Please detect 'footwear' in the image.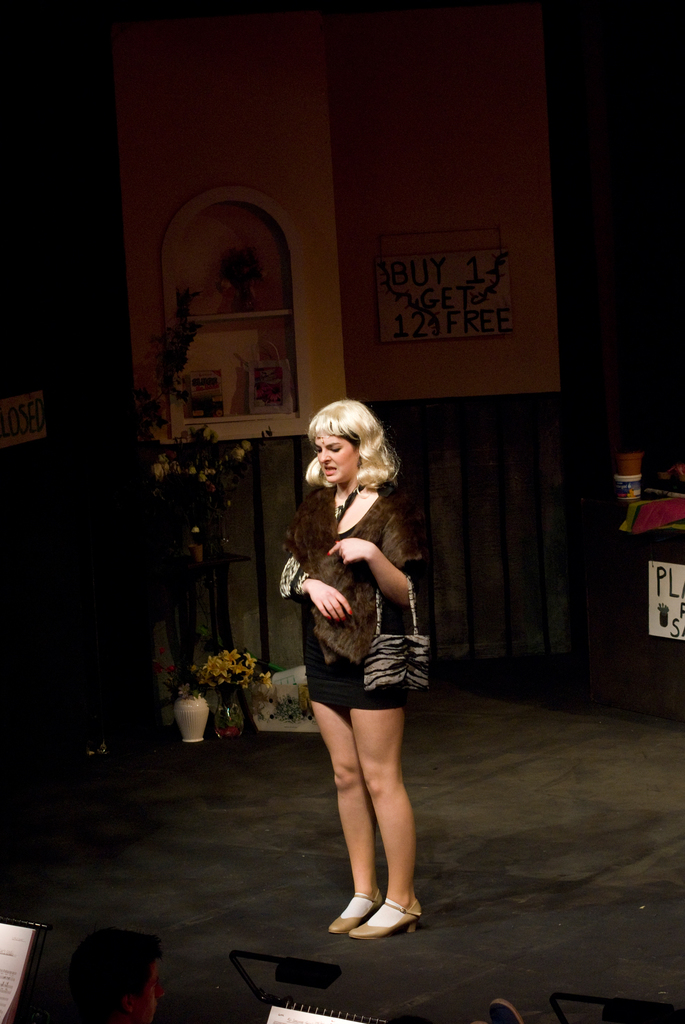
rect(332, 883, 420, 939).
